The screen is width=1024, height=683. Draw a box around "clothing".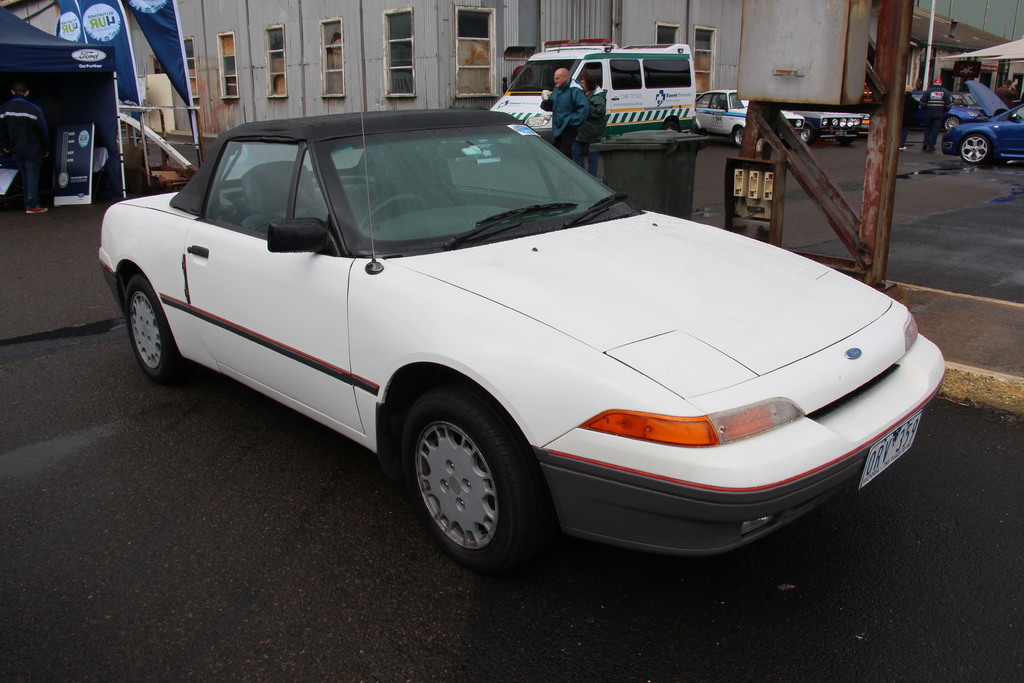
locate(922, 86, 952, 149).
